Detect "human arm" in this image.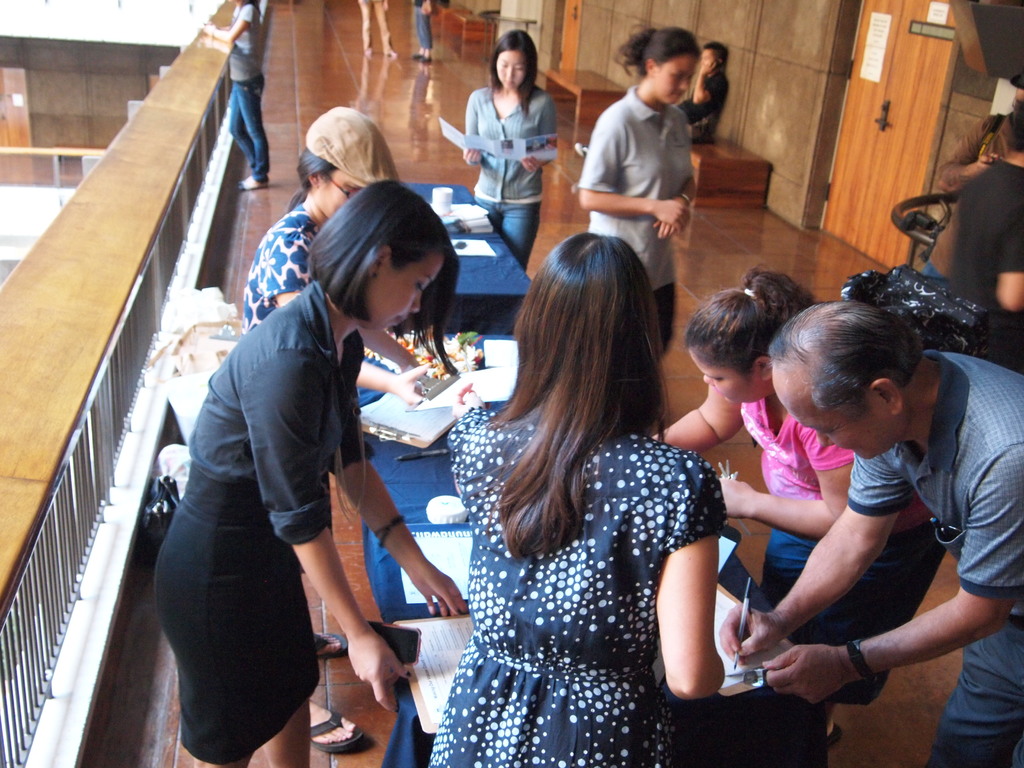
Detection: rect(652, 173, 702, 243).
